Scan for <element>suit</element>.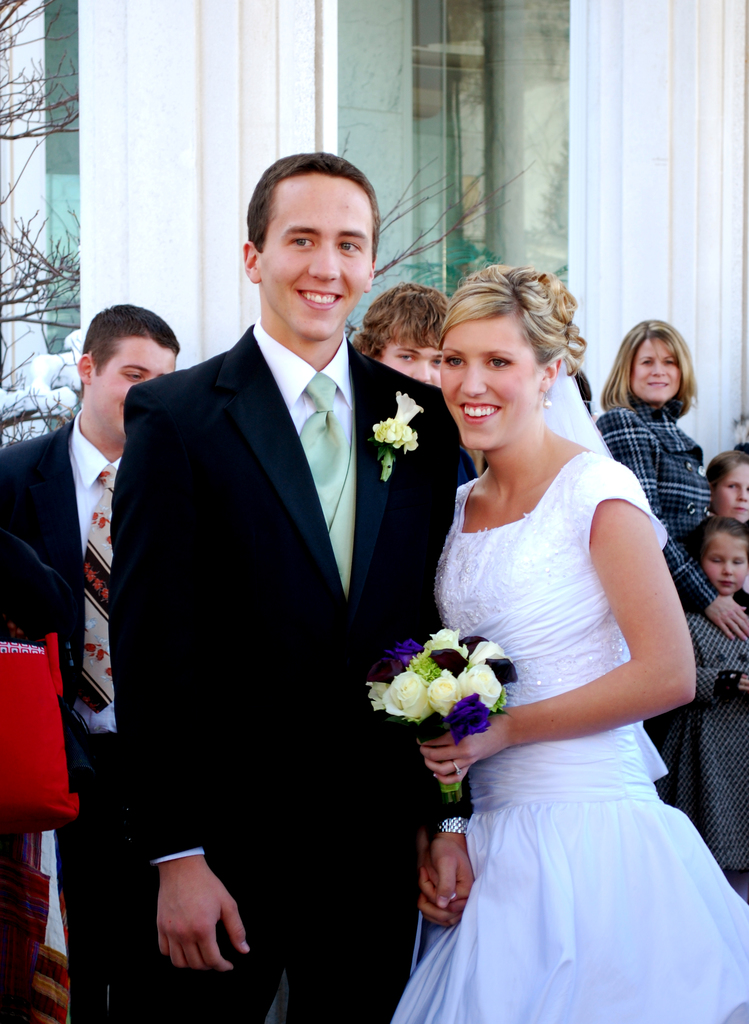
Scan result: bbox=(85, 312, 430, 981).
